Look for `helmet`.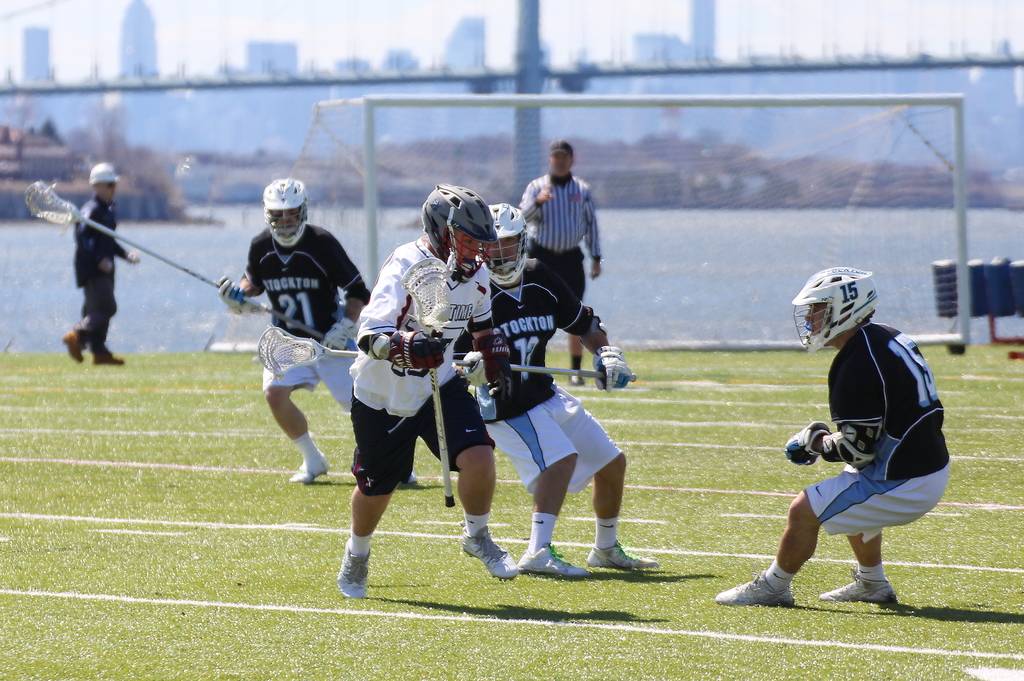
Found: 424:182:496:279.
